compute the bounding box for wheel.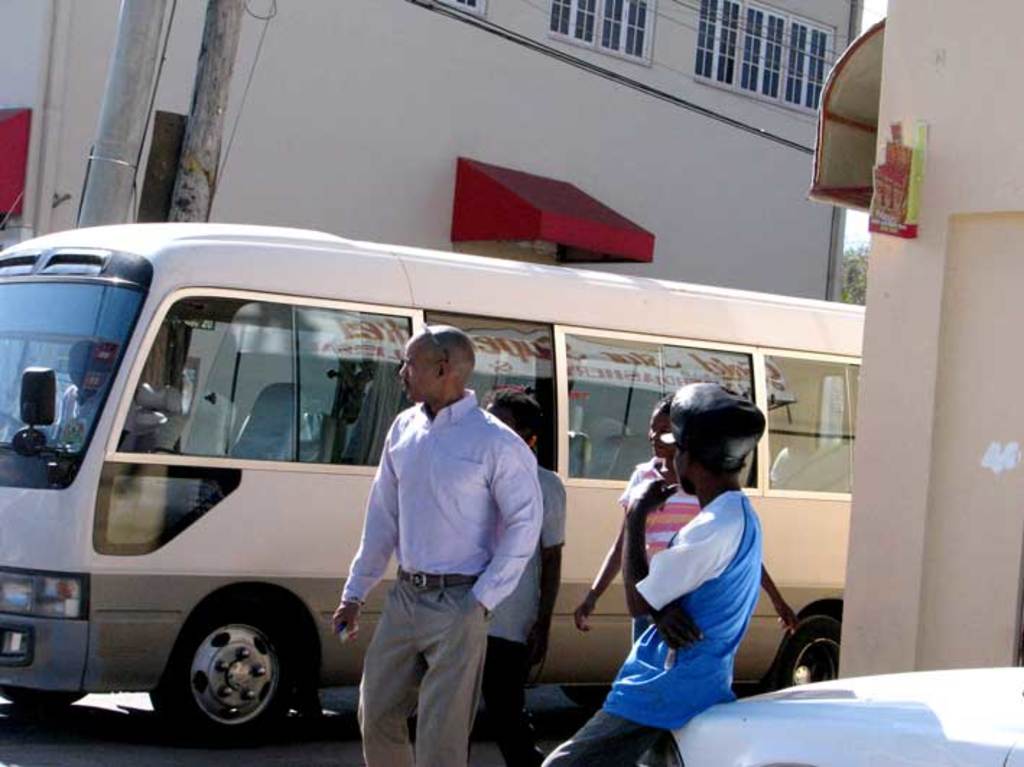
x1=0 y1=680 x2=88 y2=706.
